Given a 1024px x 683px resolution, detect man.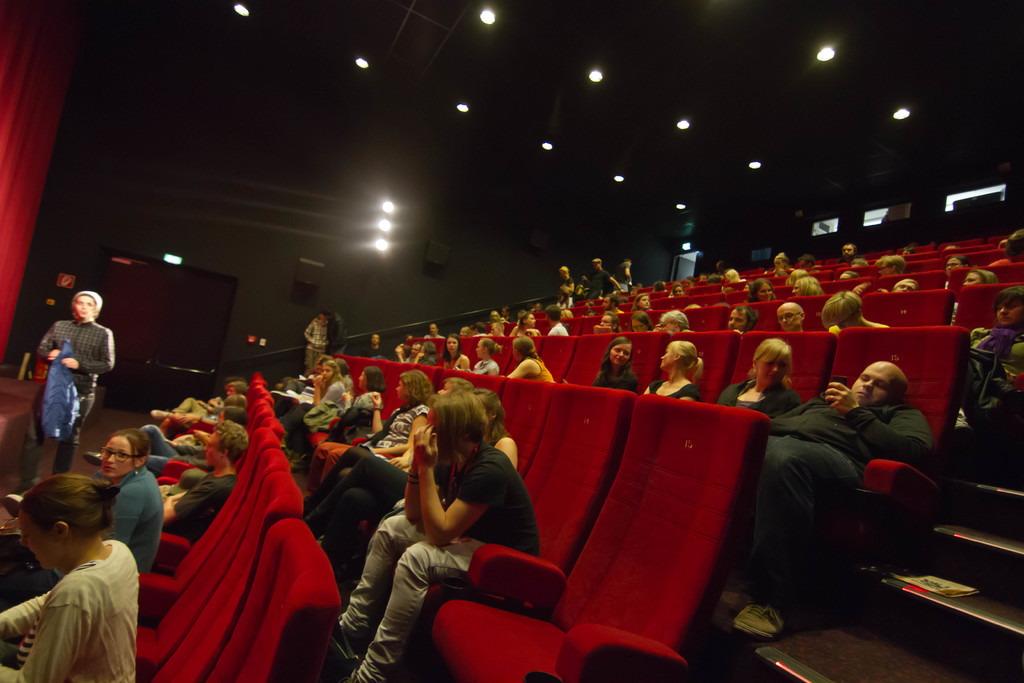
{"left": 421, "top": 321, "right": 445, "bottom": 338}.
